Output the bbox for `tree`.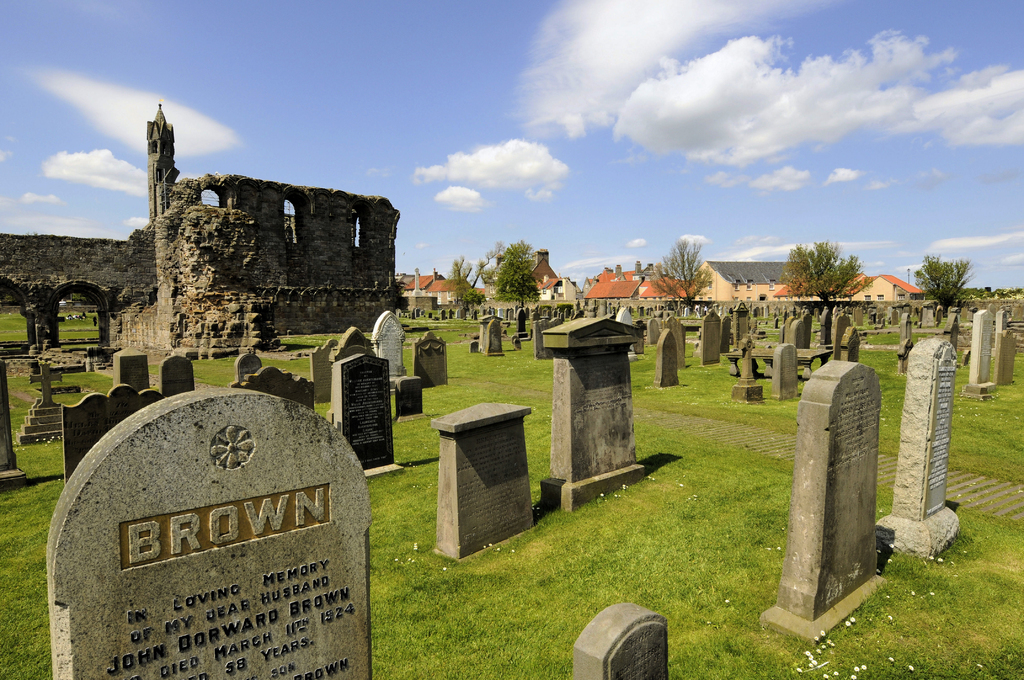
Rect(643, 234, 714, 319).
